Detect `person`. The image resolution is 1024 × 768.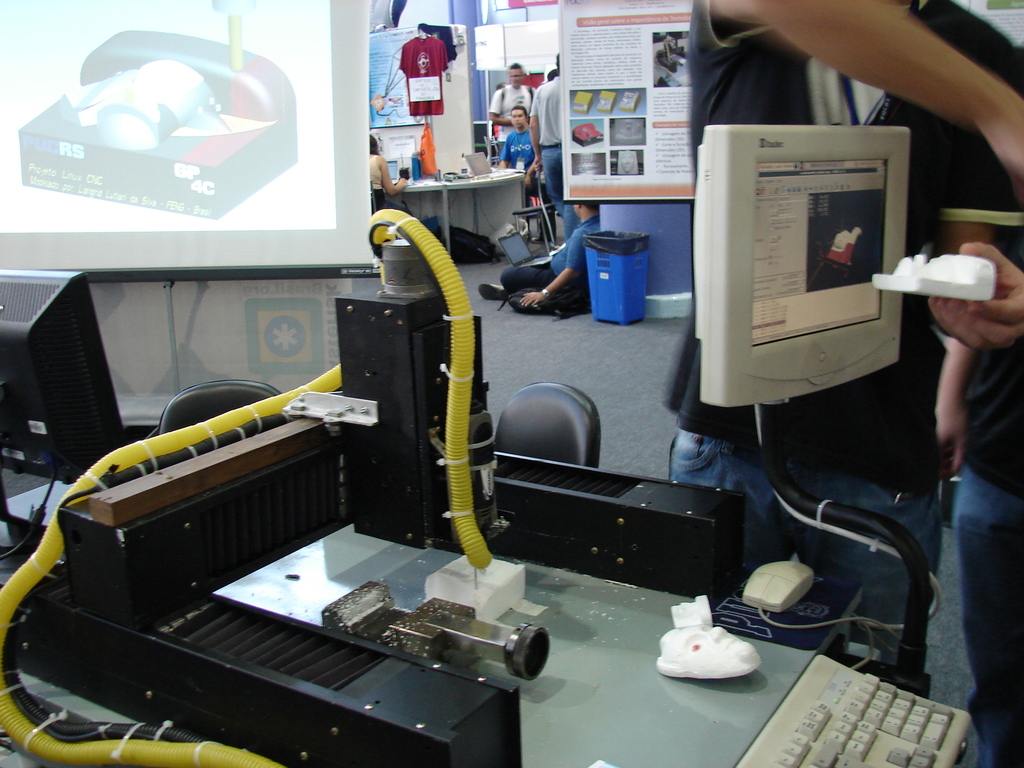
x1=489 y1=63 x2=535 y2=140.
